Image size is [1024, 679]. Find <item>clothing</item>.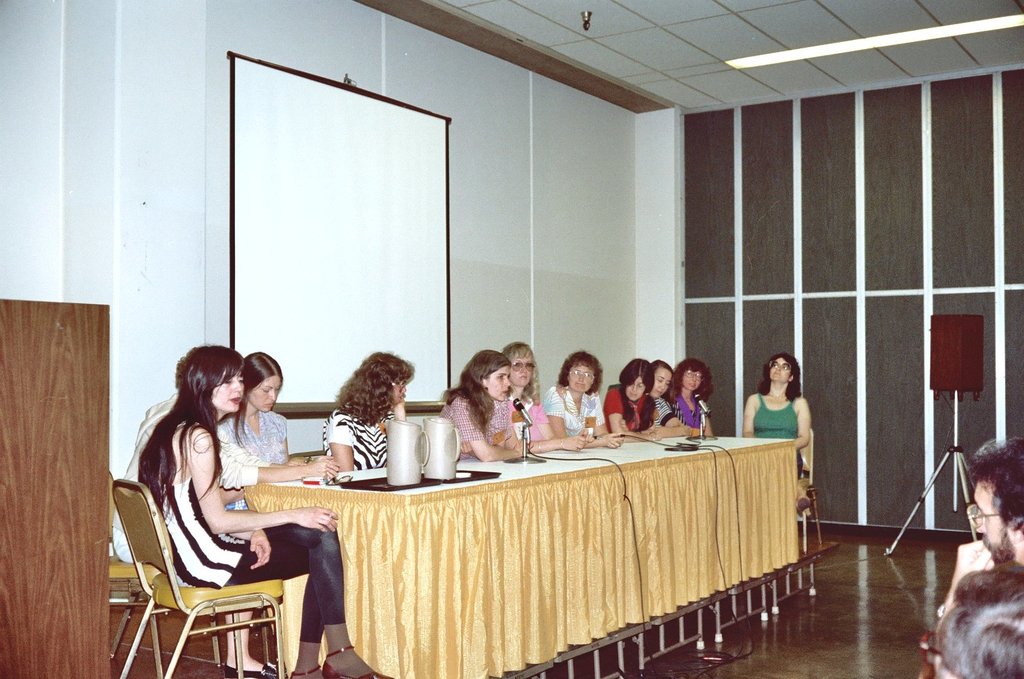
{"left": 598, "top": 384, "right": 652, "bottom": 430}.
